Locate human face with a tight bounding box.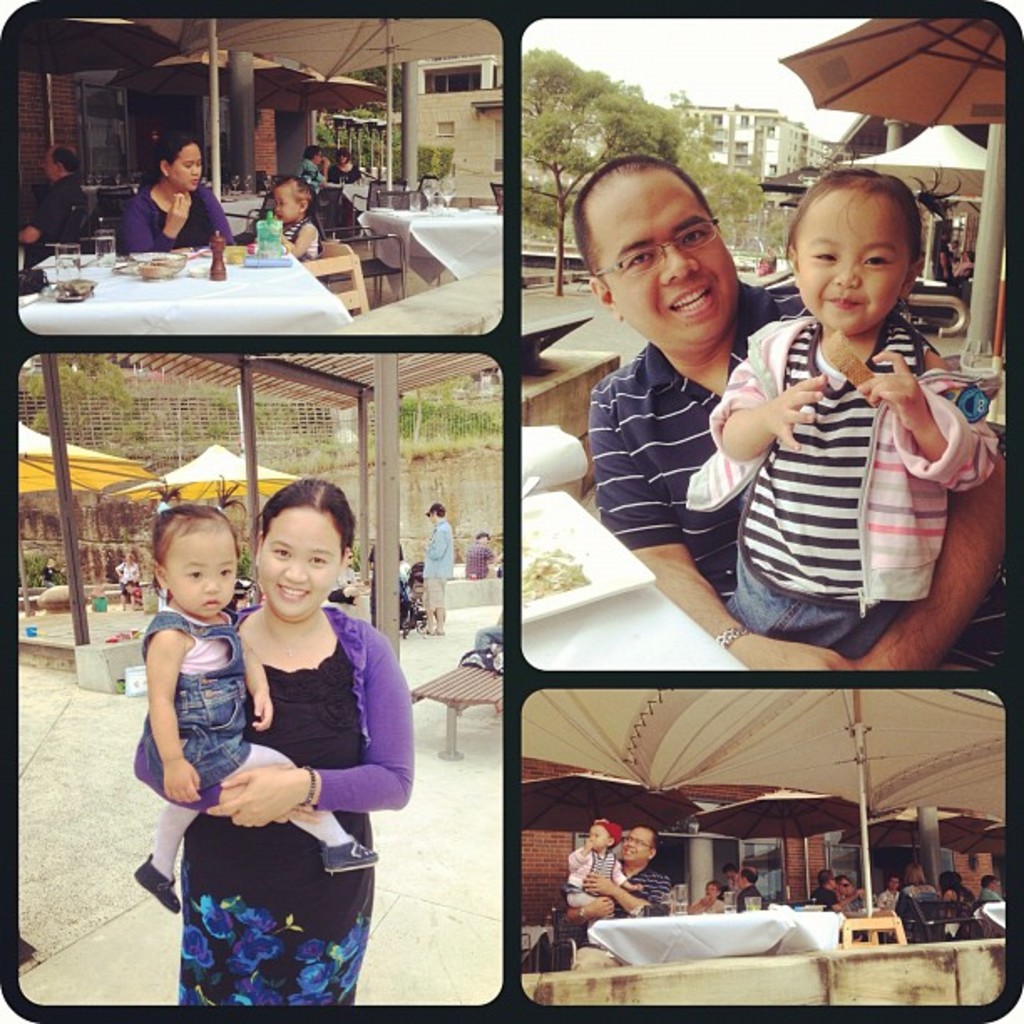
region(587, 169, 740, 346).
